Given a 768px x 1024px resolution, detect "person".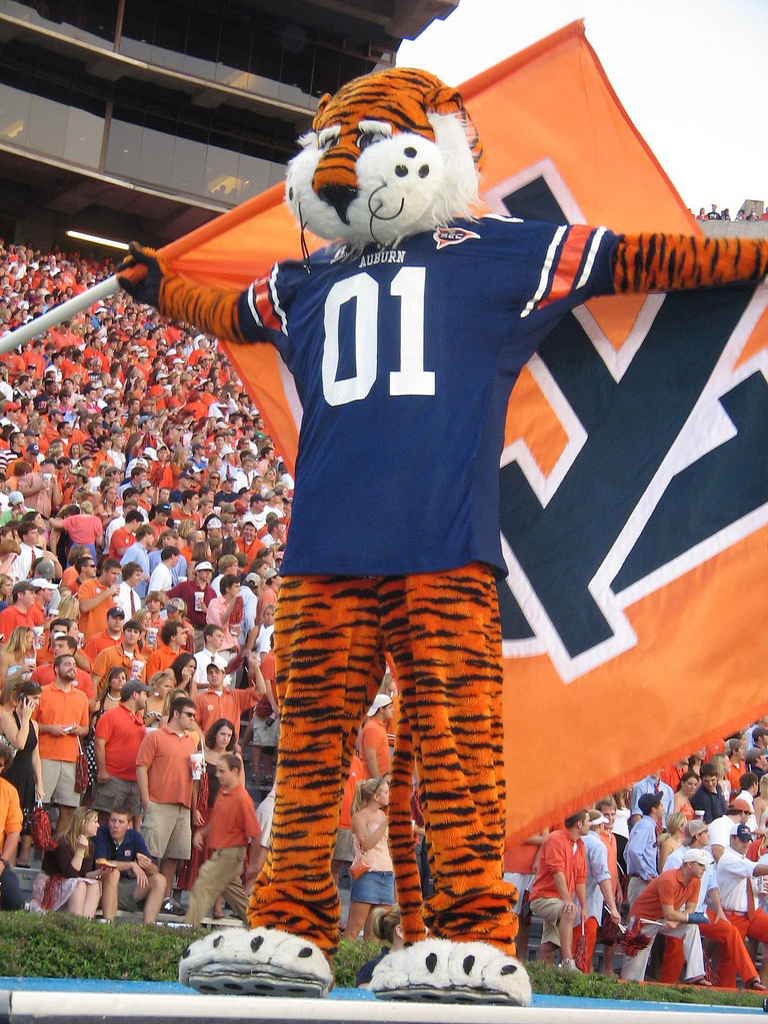
box(145, 501, 179, 546).
